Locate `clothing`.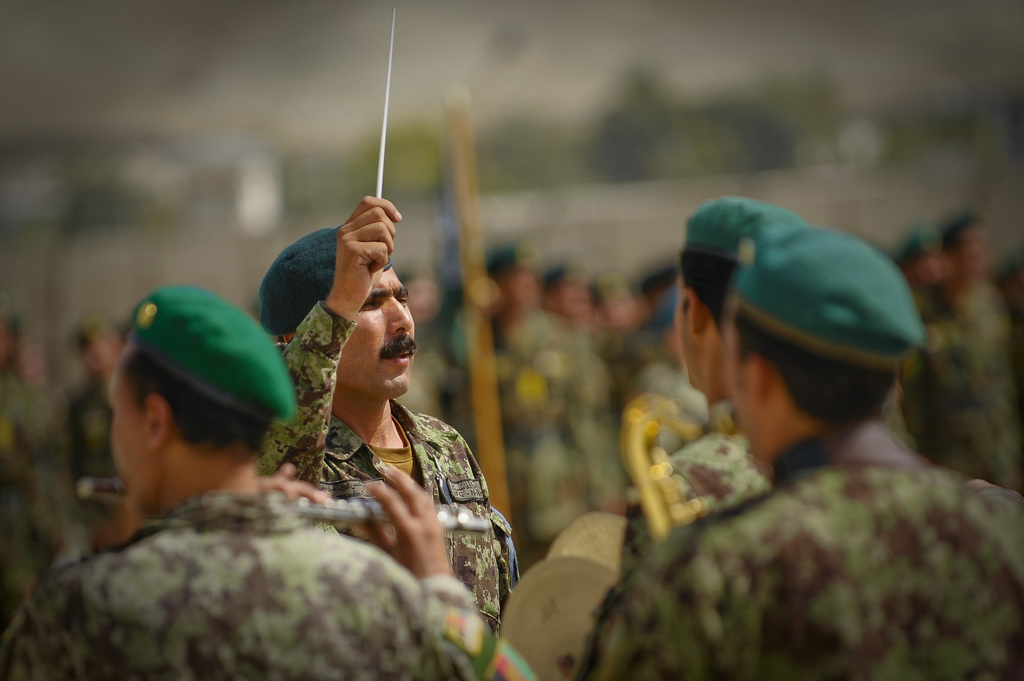
Bounding box: <box>257,303,534,624</box>.
